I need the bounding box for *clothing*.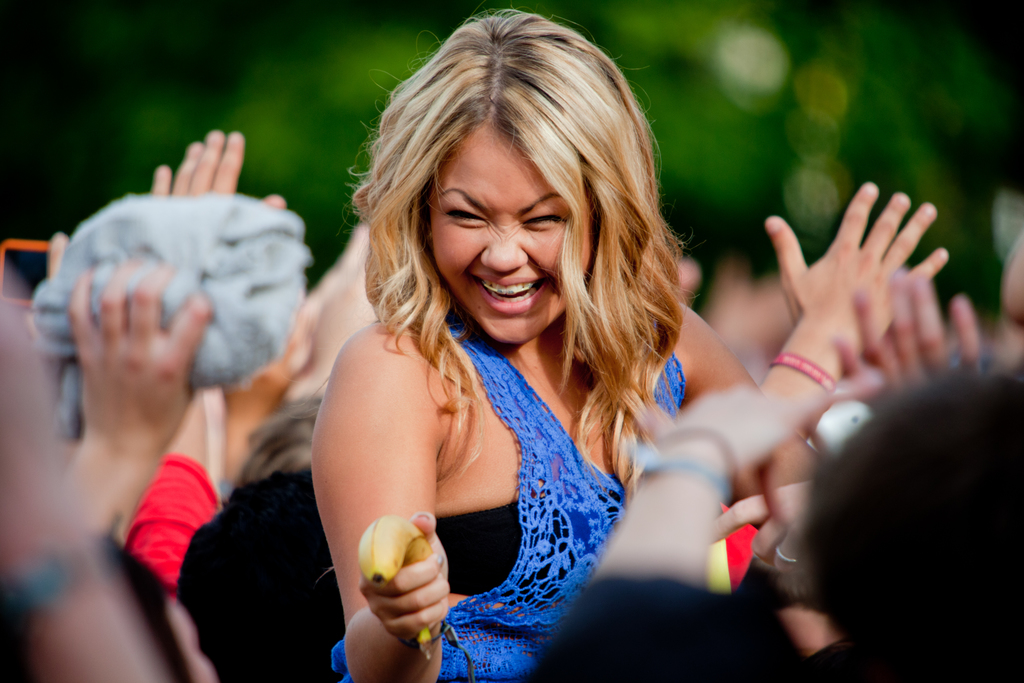
Here it is: x1=326, y1=311, x2=688, y2=682.
